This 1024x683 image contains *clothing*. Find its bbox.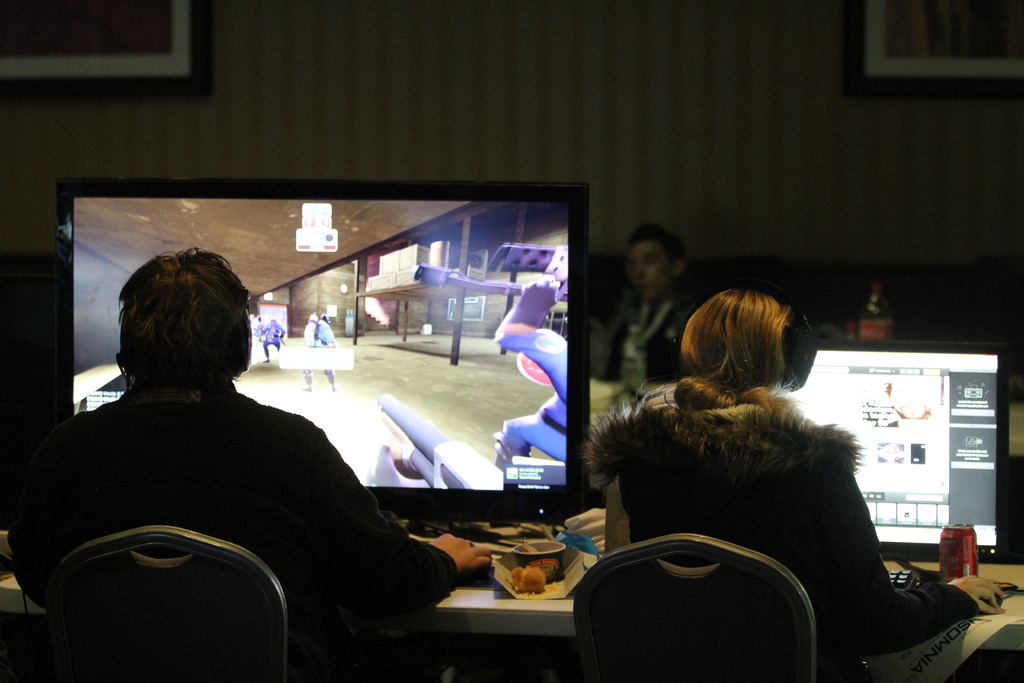
9 378 455 663.
